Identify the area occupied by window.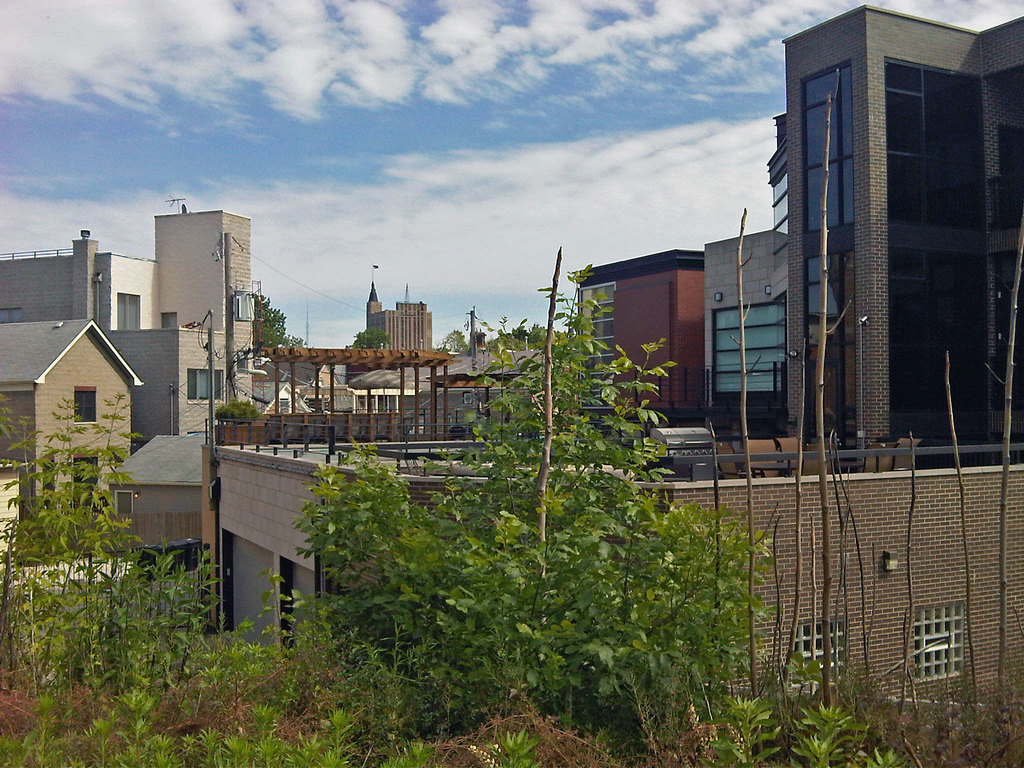
Area: <bbox>72, 385, 95, 426</bbox>.
